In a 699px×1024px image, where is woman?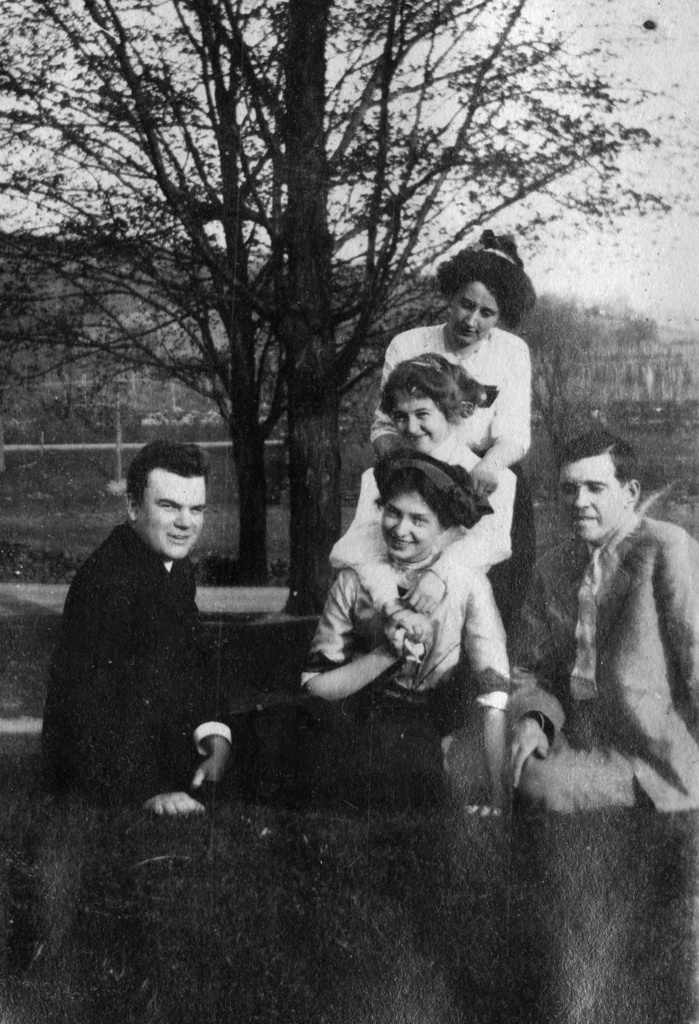
366, 225, 536, 644.
